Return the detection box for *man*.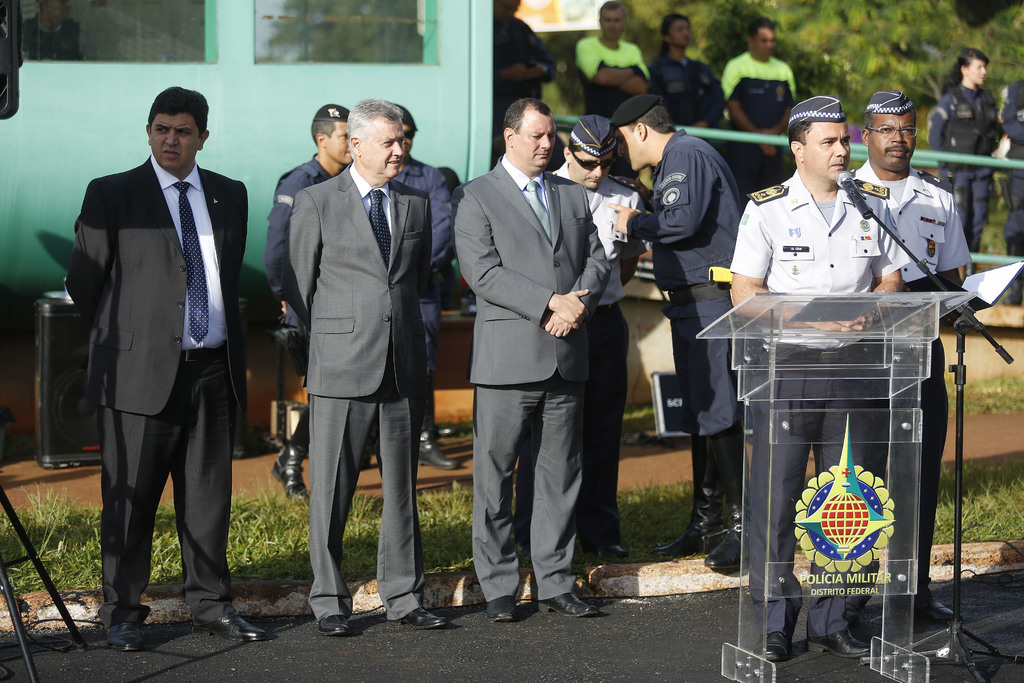
(609, 94, 740, 572).
